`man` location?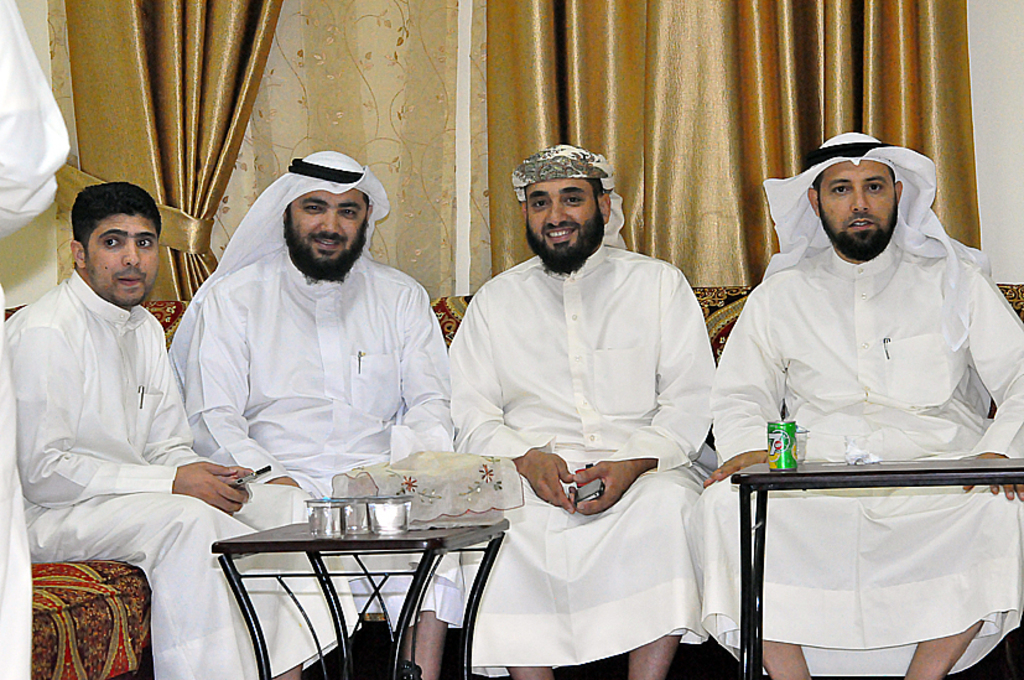
(x1=446, y1=144, x2=717, y2=679)
